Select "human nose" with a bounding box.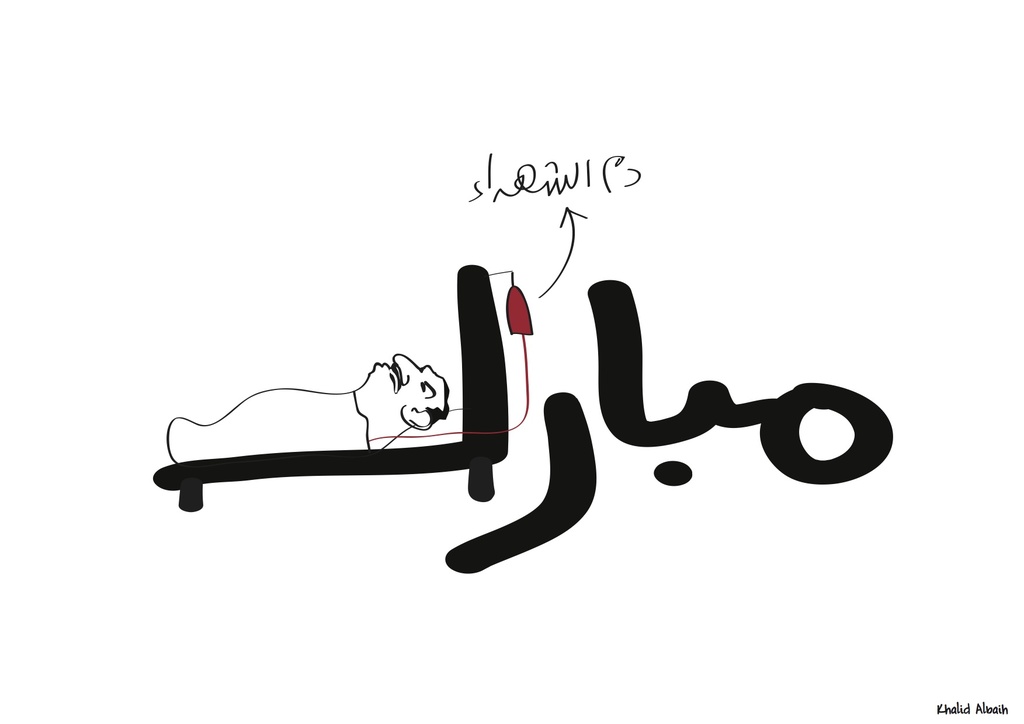
{"x1": 393, "y1": 351, "x2": 419, "y2": 384}.
